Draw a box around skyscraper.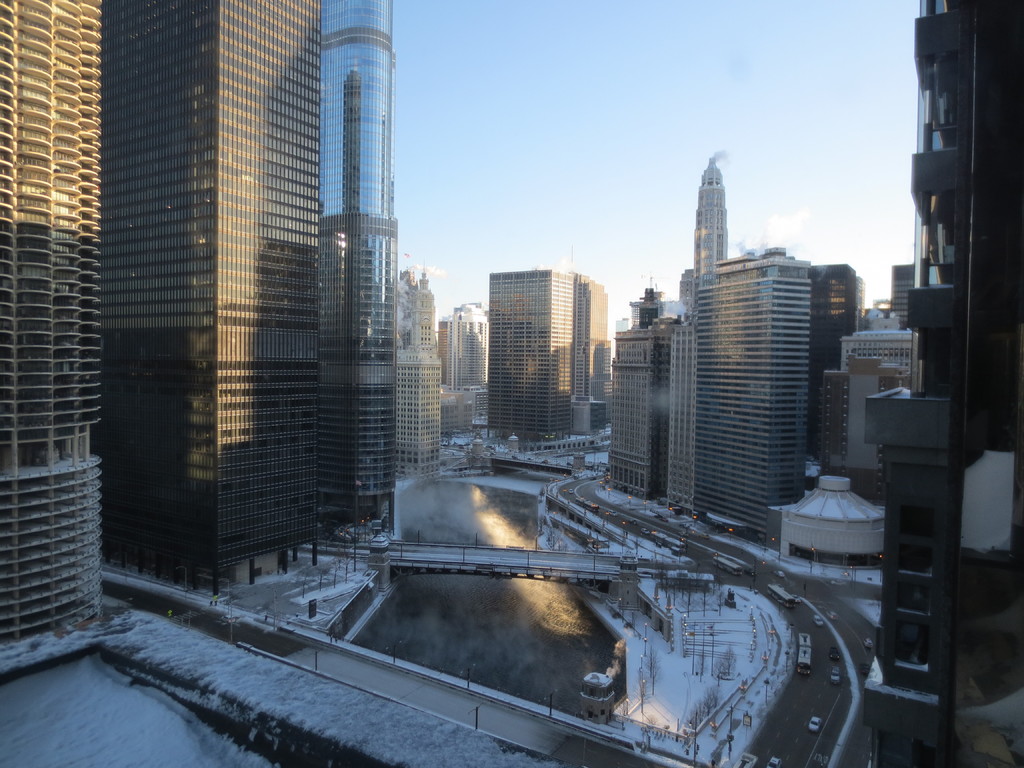
(805,255,861,471).
